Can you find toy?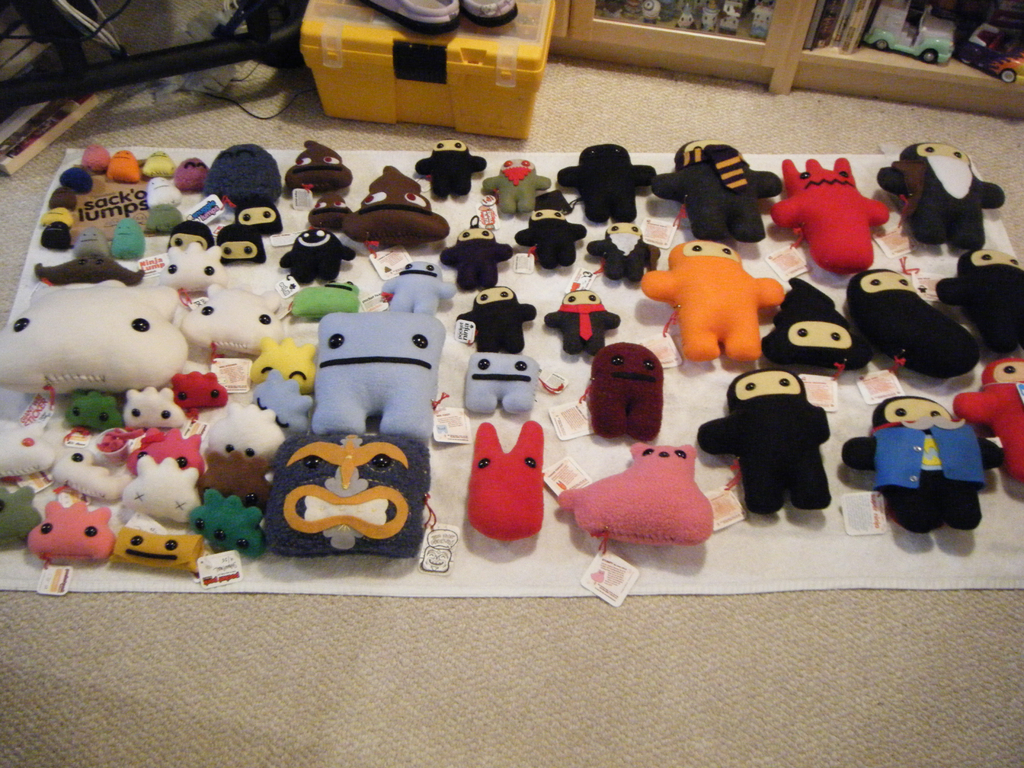
Yes, bounding box: <bbox>164, 213, 211, 252</bbox>.
